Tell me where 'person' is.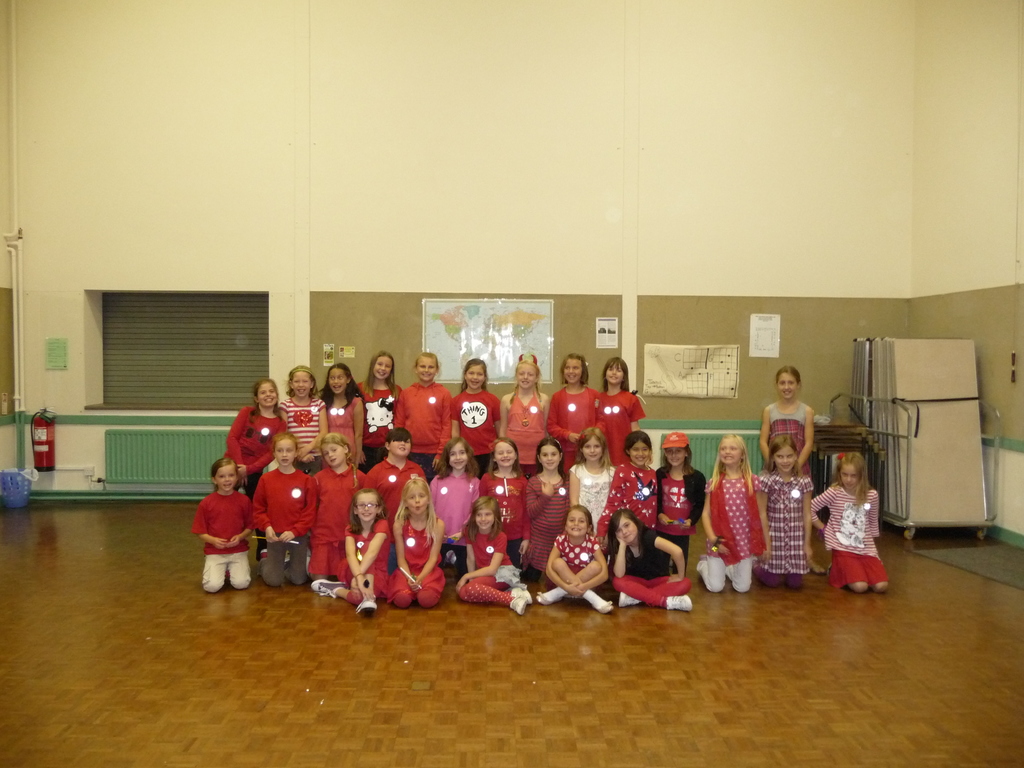
'person' is at 810 450 883 589.
